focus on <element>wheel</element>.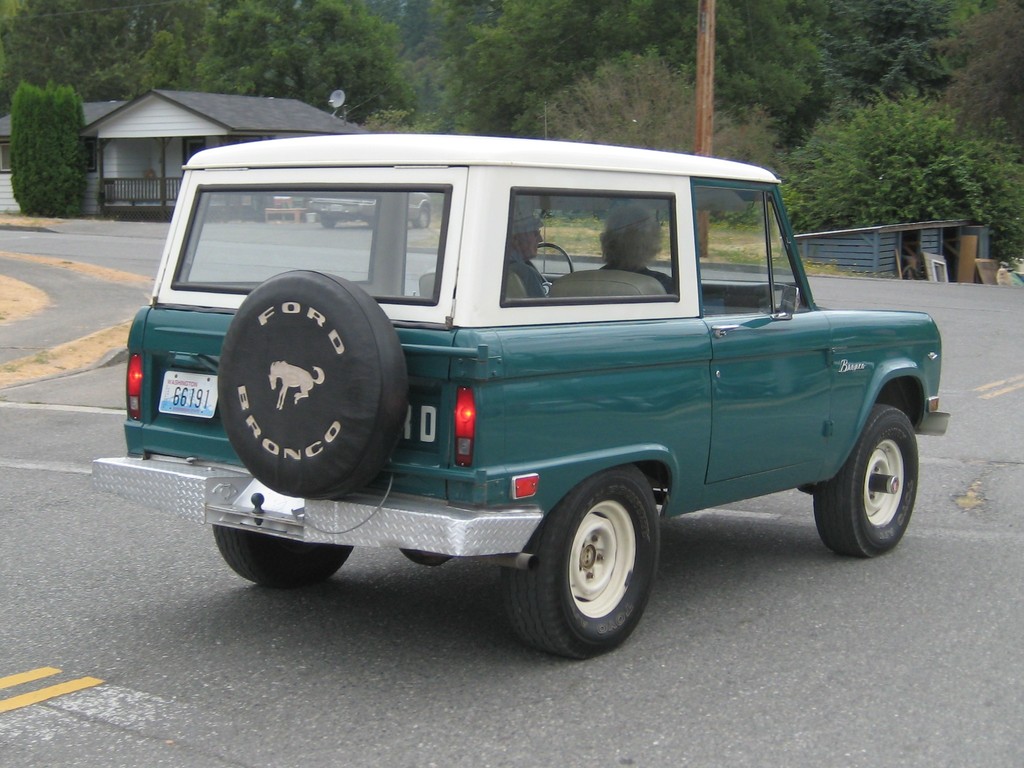
Focused at x1=814 y1=401 x2=922 y2=559.
